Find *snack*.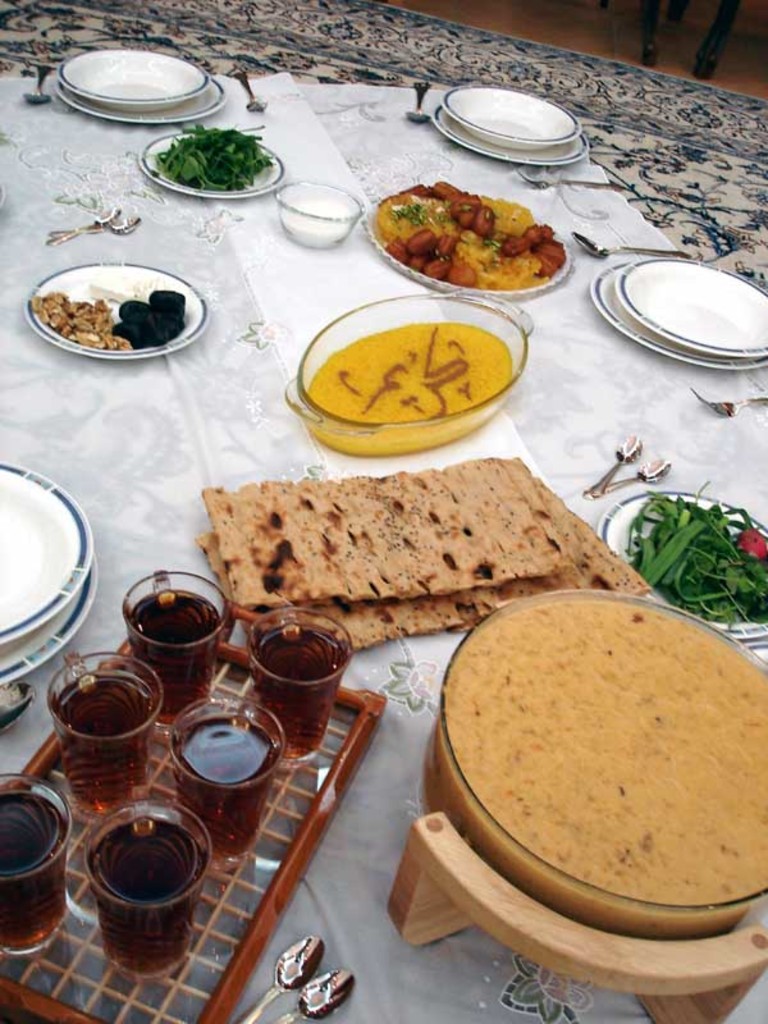
l=307, t=319, r=517, b=462.
